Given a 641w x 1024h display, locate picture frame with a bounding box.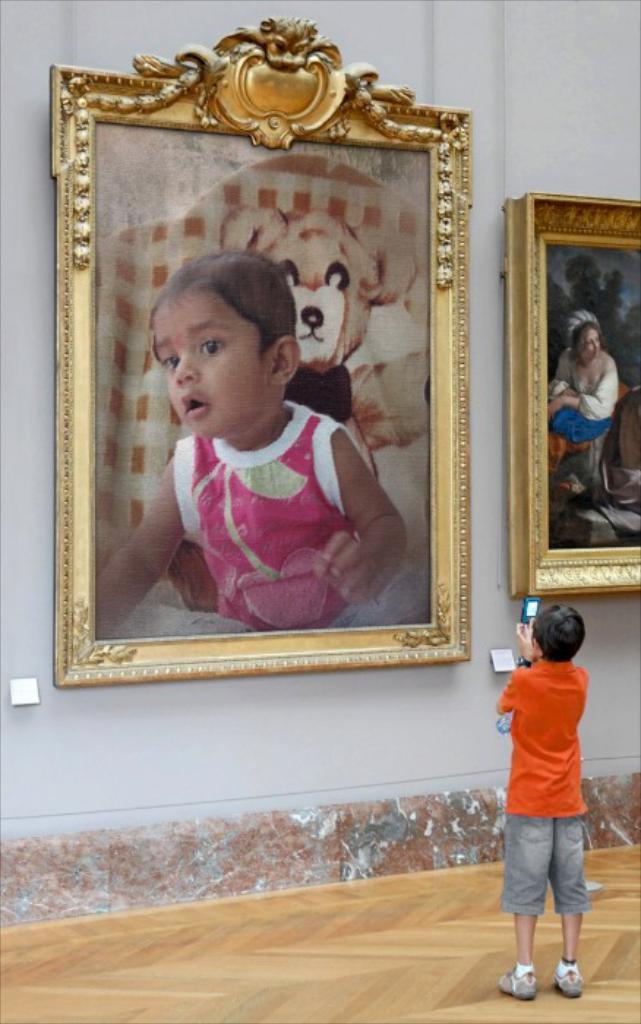
Located: BBox(18, 44, 518, 712).
